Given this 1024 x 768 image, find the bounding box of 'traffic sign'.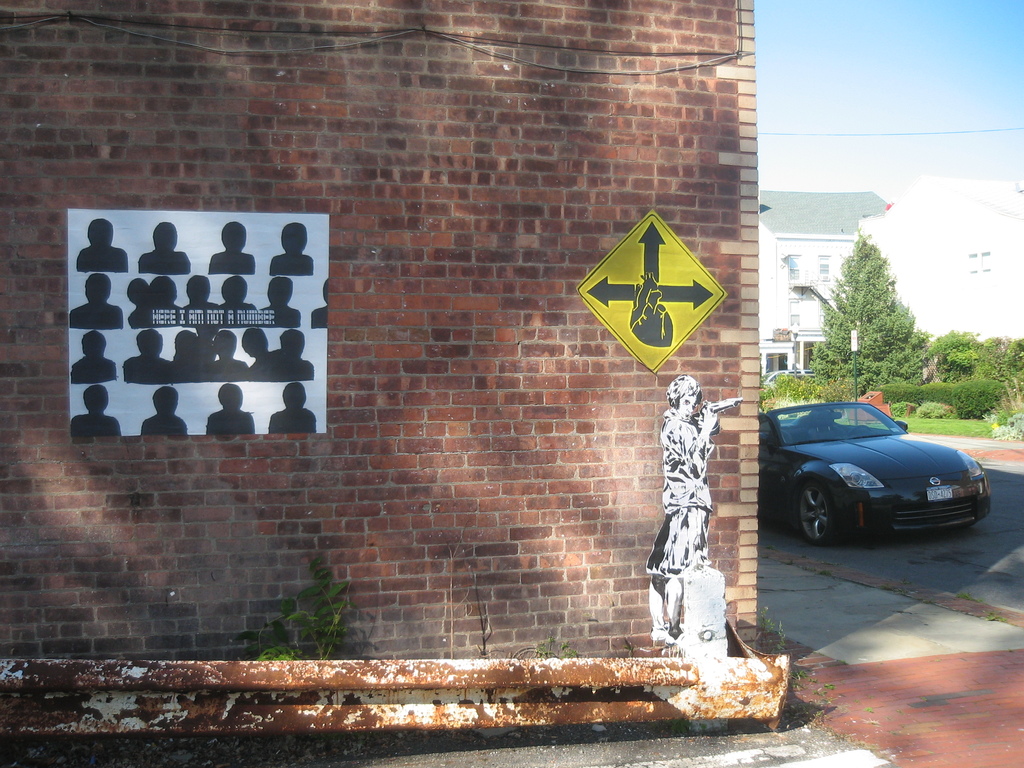
572,211,723,372.
